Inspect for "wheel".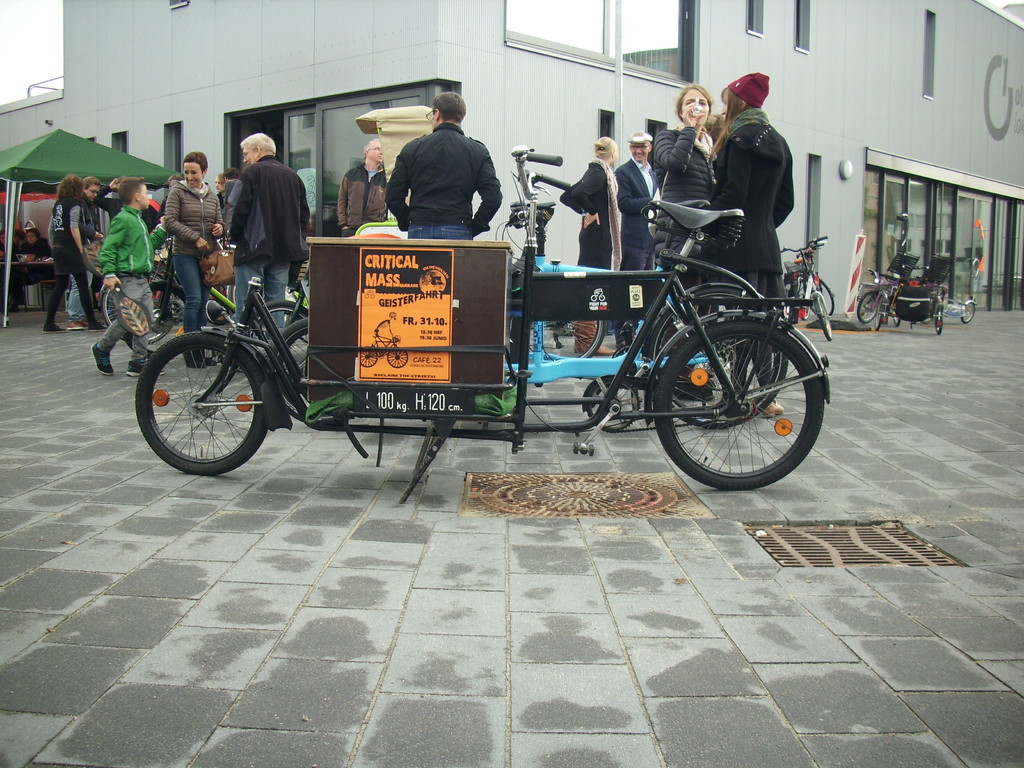
Inspection: detection(653, 321, 824, 490).
